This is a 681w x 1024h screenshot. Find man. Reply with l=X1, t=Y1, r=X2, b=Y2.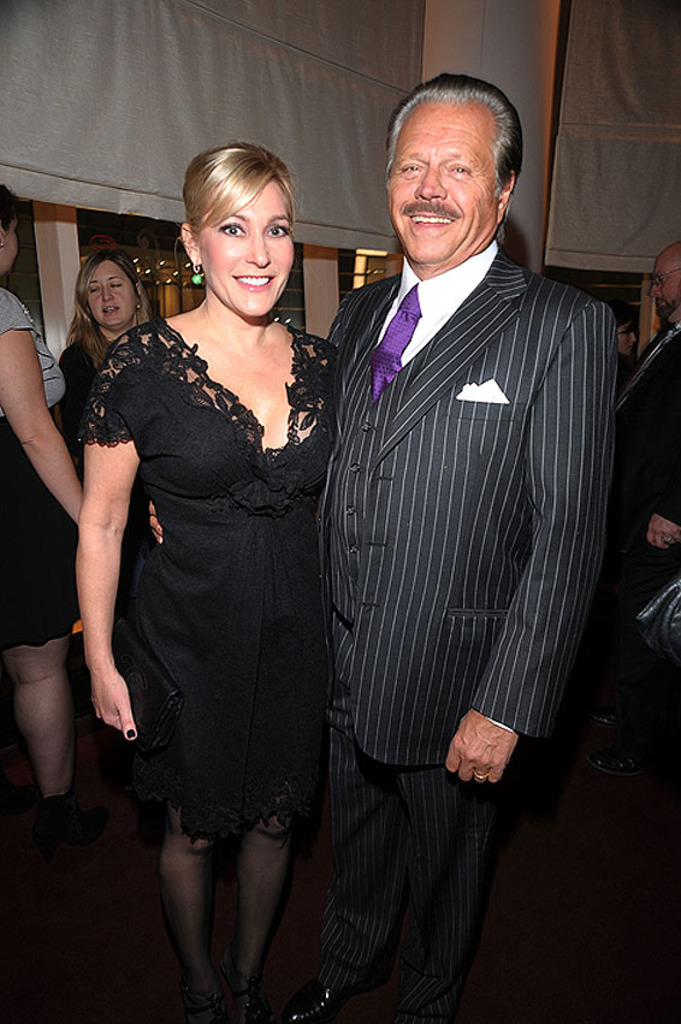
l=248, t=70, r=612, b=1023.
